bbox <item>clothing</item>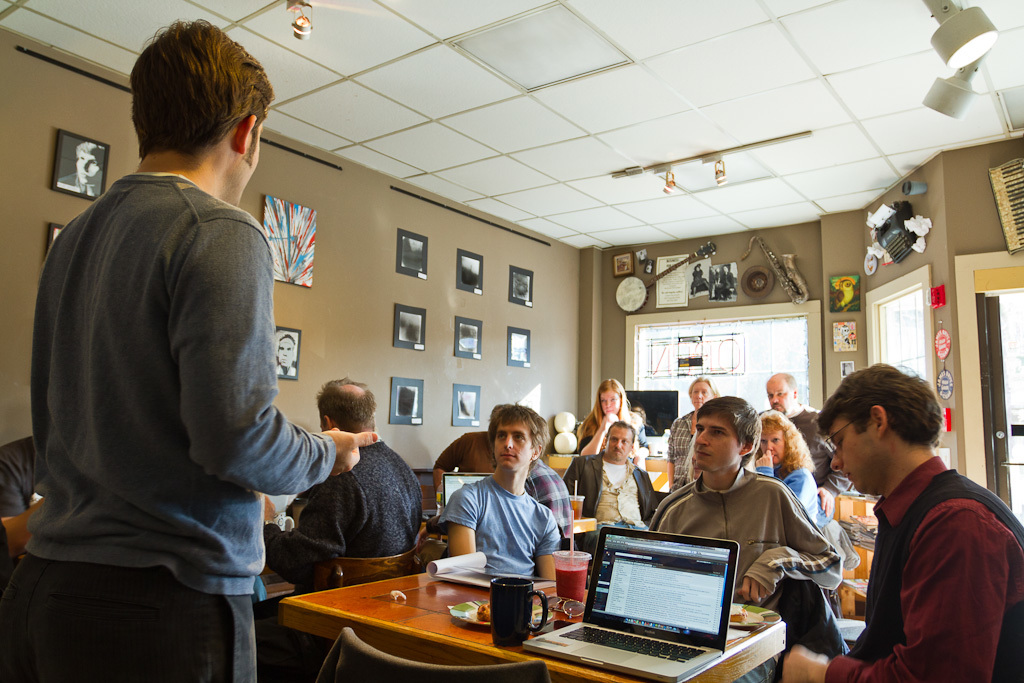
locate(560, 442, 653, 527)
